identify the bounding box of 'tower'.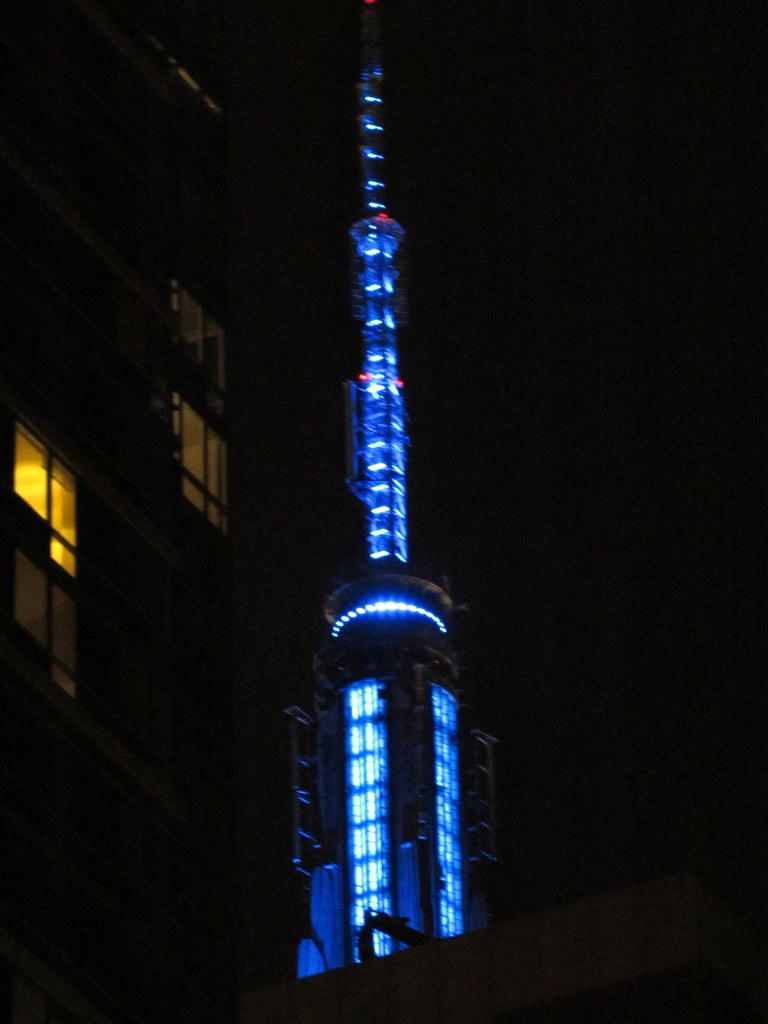
229 54 530 944.
